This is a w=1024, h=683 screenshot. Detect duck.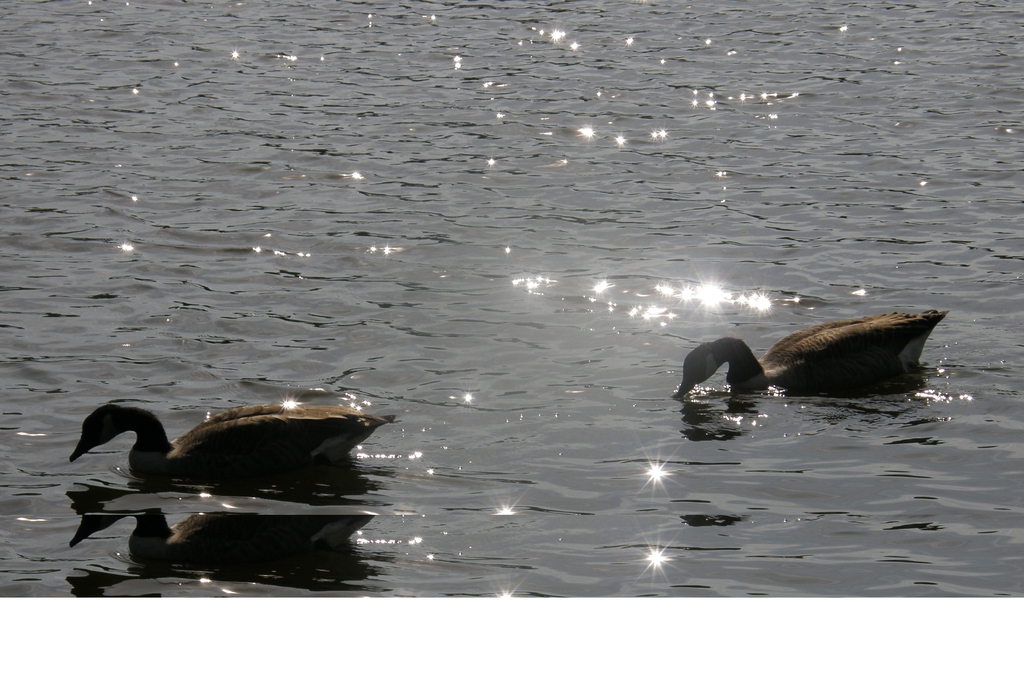
<box>677,310,953,395</box>.
